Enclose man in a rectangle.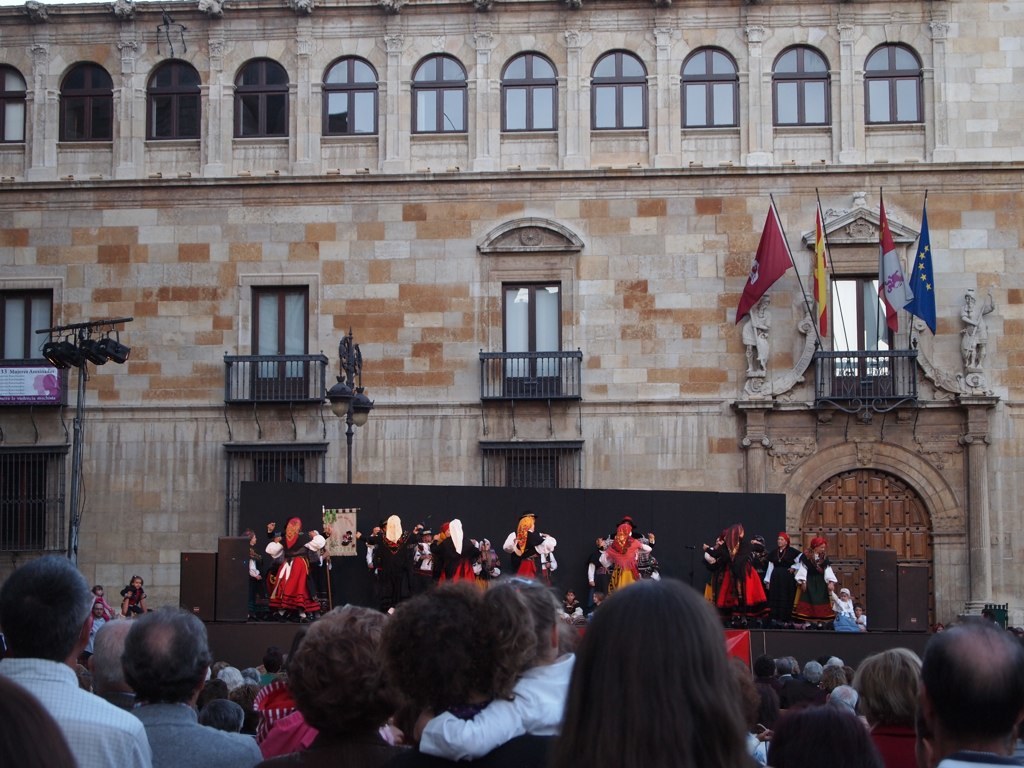
(x1=898, y1=620, x2=1023, y2=767).
